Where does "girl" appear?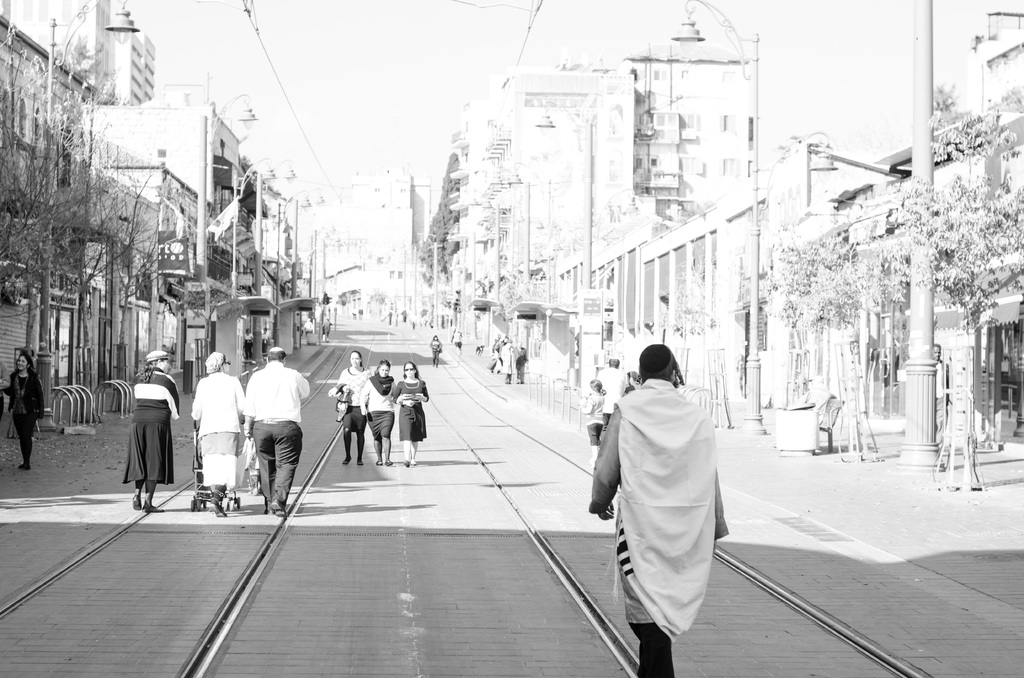
Appears at (121, 354, 184, 526).
